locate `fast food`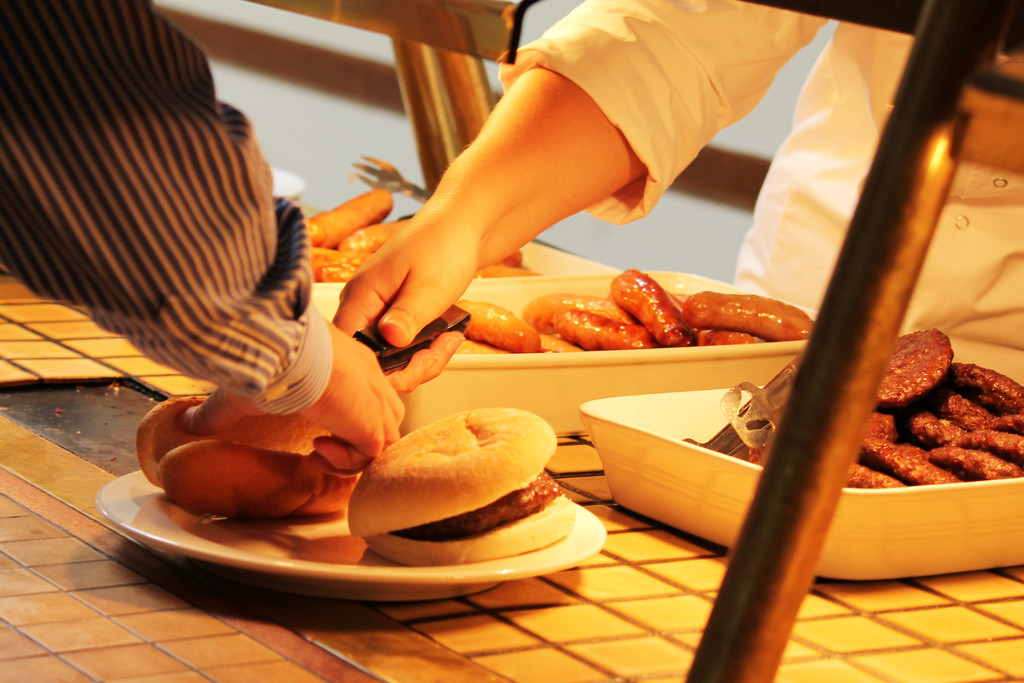
box=[672, 289, 815, 342]
